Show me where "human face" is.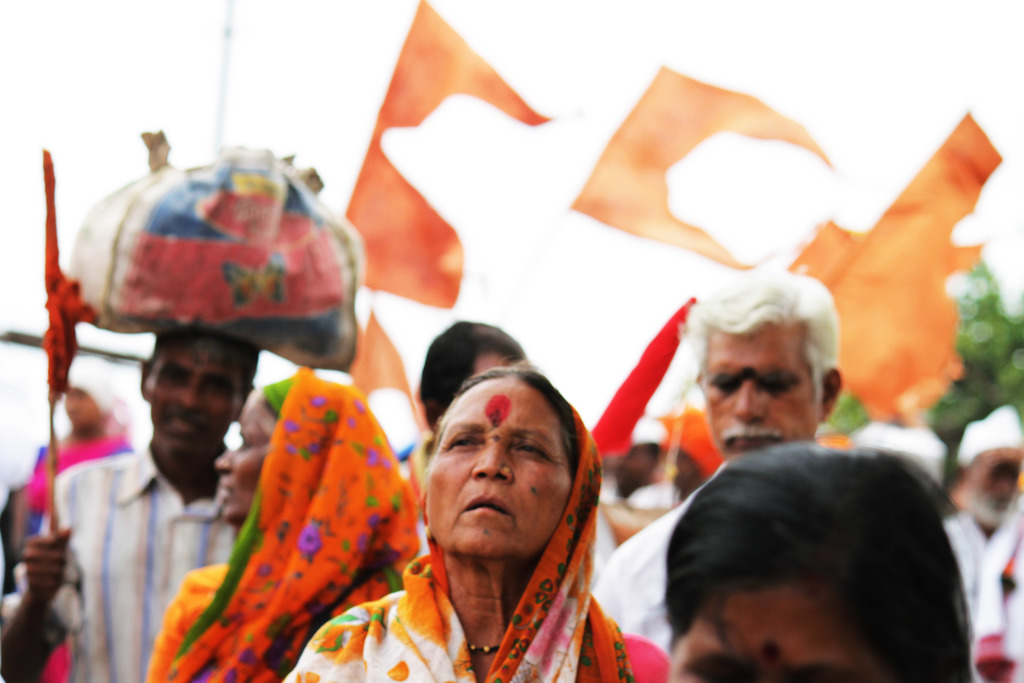
"human face" is at {"left": 214, "top": 384, "right": 286, "bottom": 517}.
